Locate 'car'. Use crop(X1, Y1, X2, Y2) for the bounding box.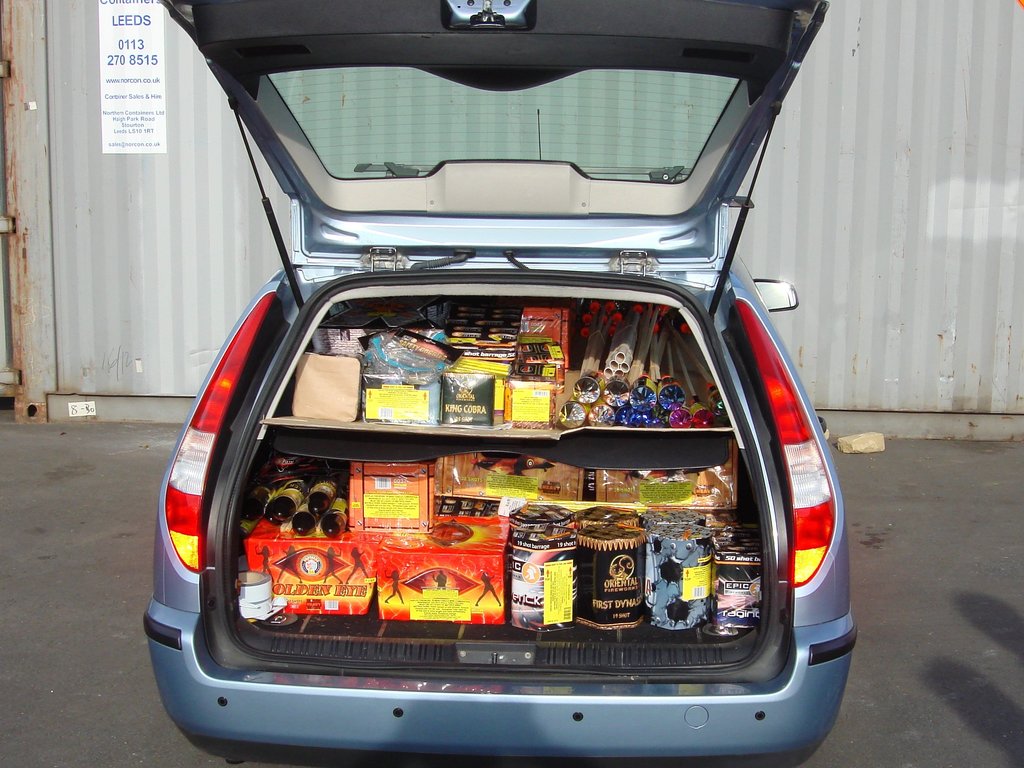
crop(138, 0, 861, 767).
